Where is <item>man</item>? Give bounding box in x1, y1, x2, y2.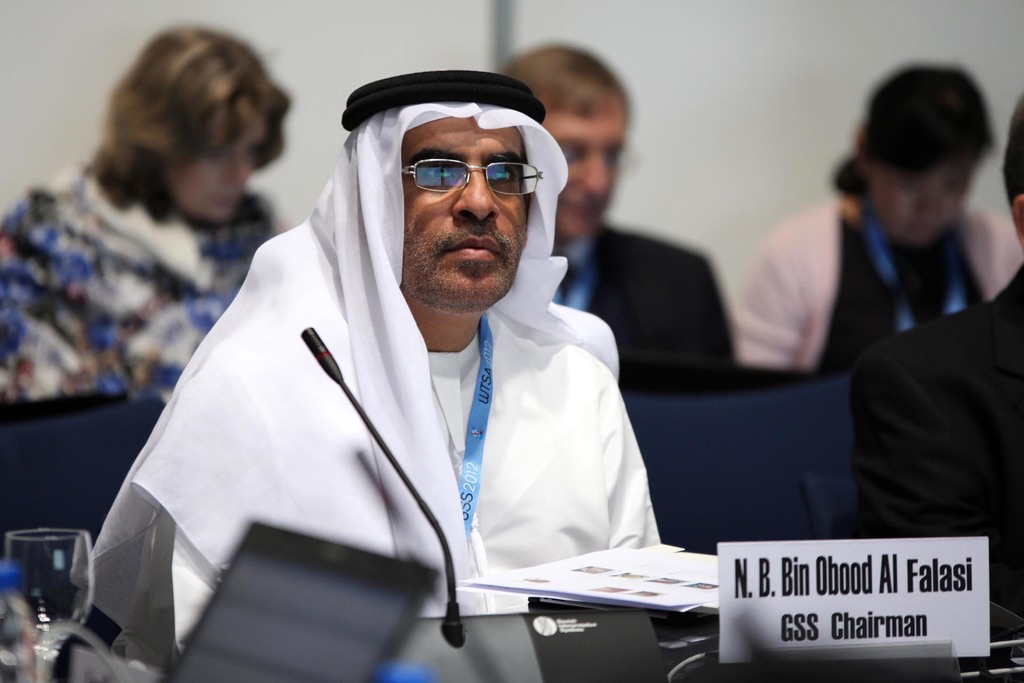
96, 63, 663, 653.
